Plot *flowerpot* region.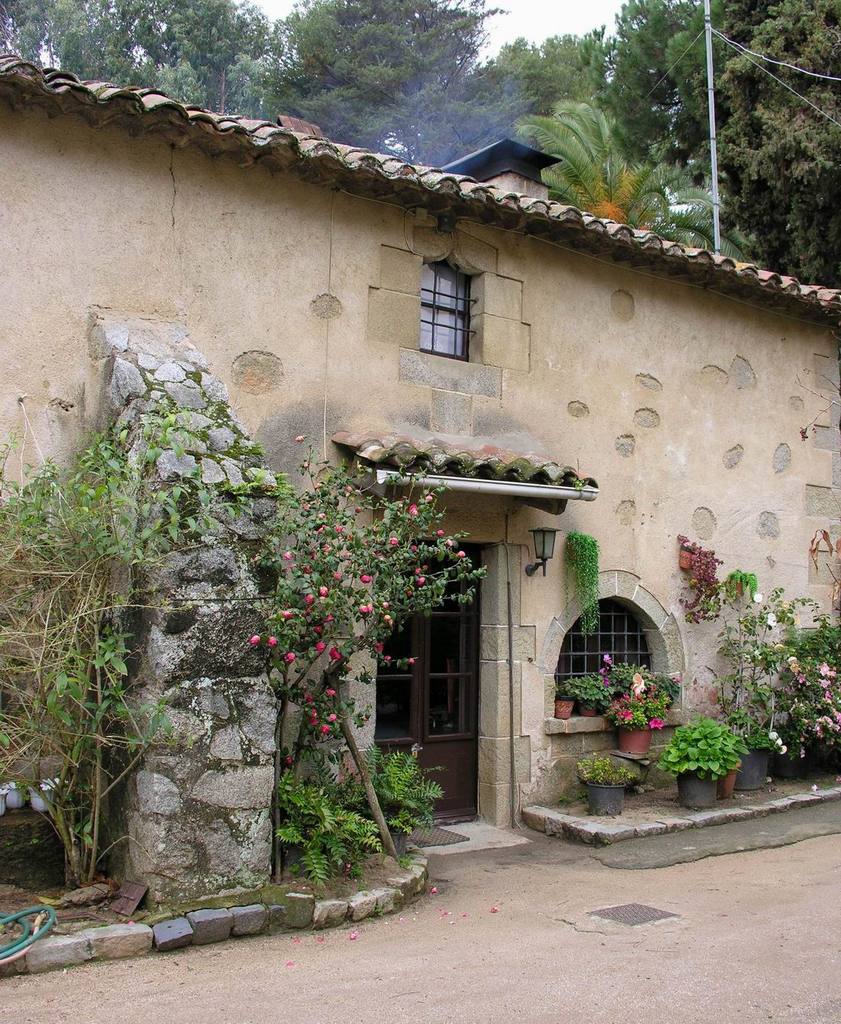
Plotted at crop(282, 843, 313, 877).
